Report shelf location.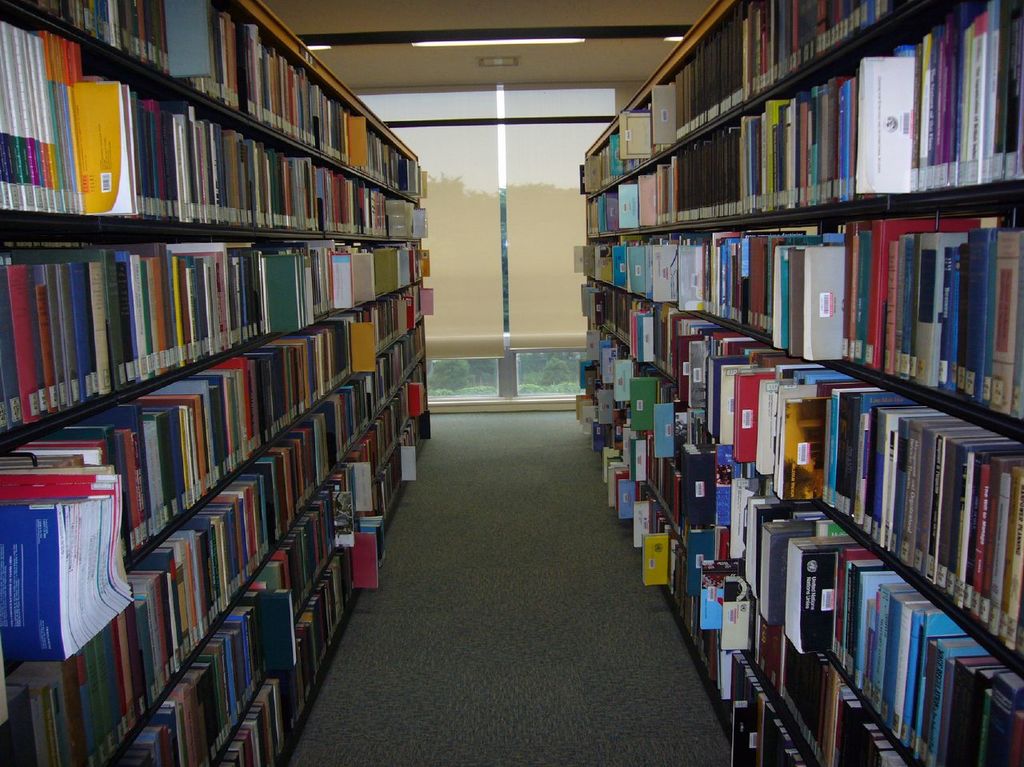
Report: l=588, t=317, r=1023, b=766.
